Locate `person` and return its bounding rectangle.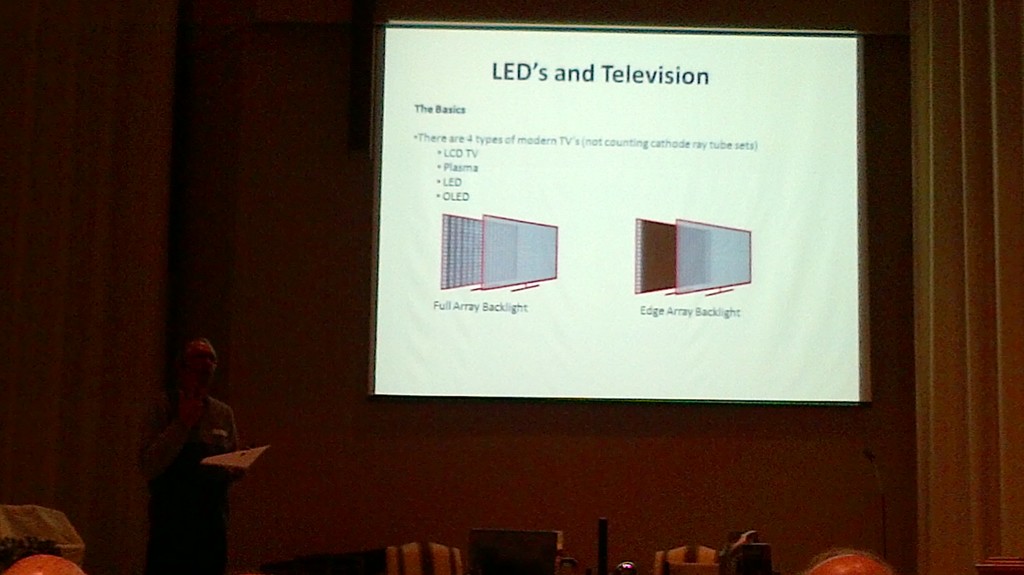
138:336:253:574.
